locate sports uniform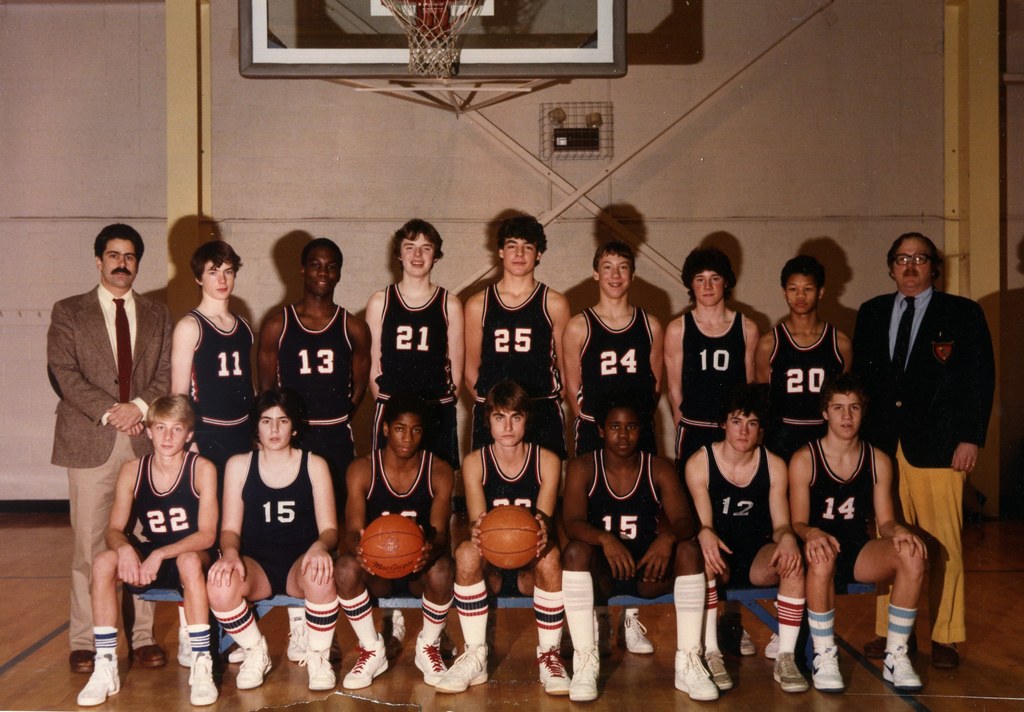
locate(428, 441, 577, 695)
